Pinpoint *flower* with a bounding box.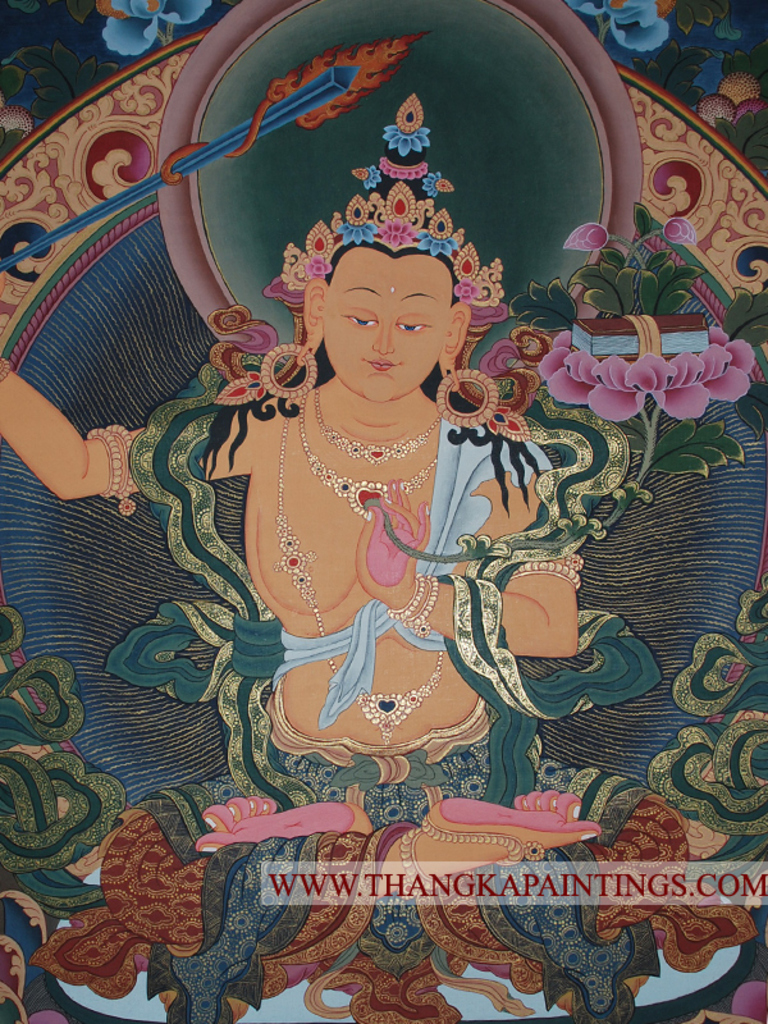
416:230:462:260.
